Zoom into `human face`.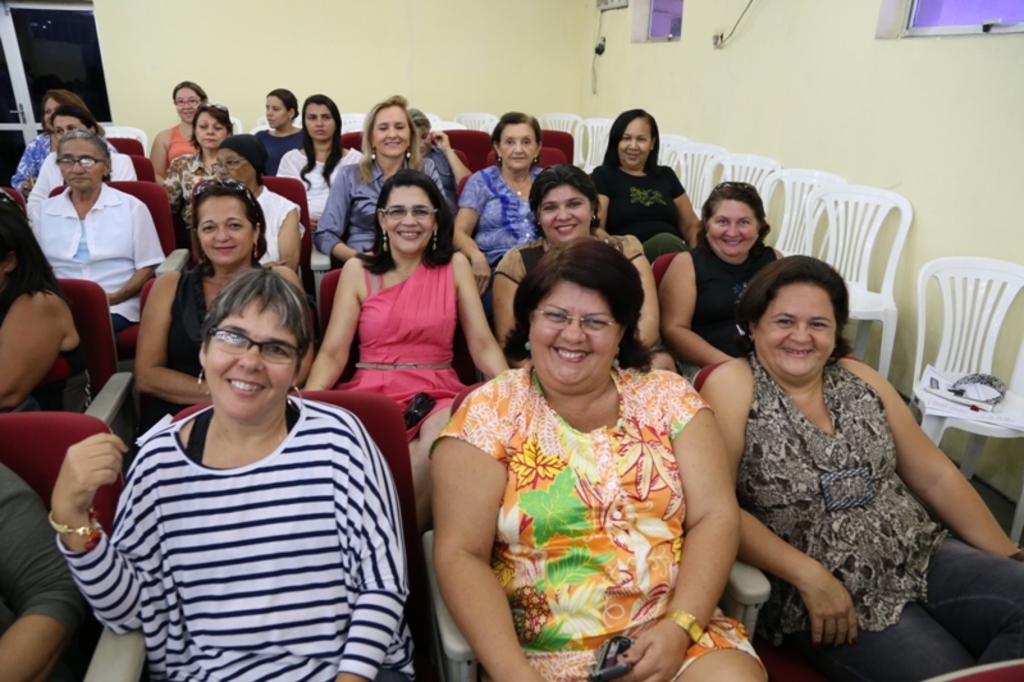
Zoom target: [529,275,622,393].
